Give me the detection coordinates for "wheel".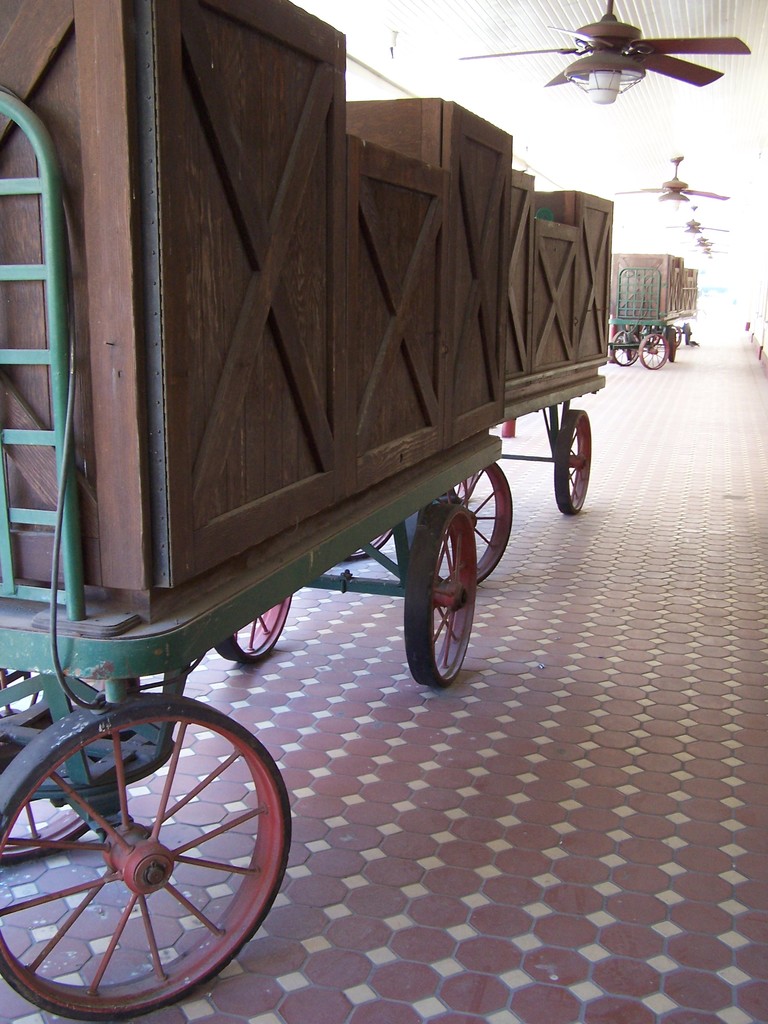
region(216, 589, 291, 663).
